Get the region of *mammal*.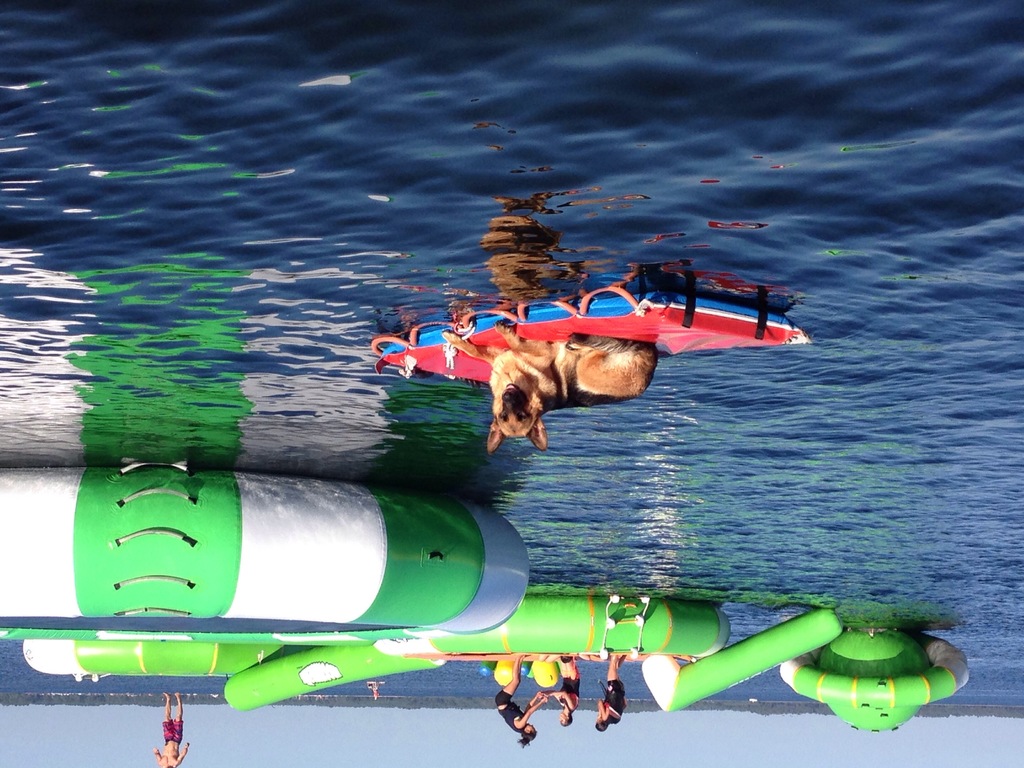
493:655:546:746.
